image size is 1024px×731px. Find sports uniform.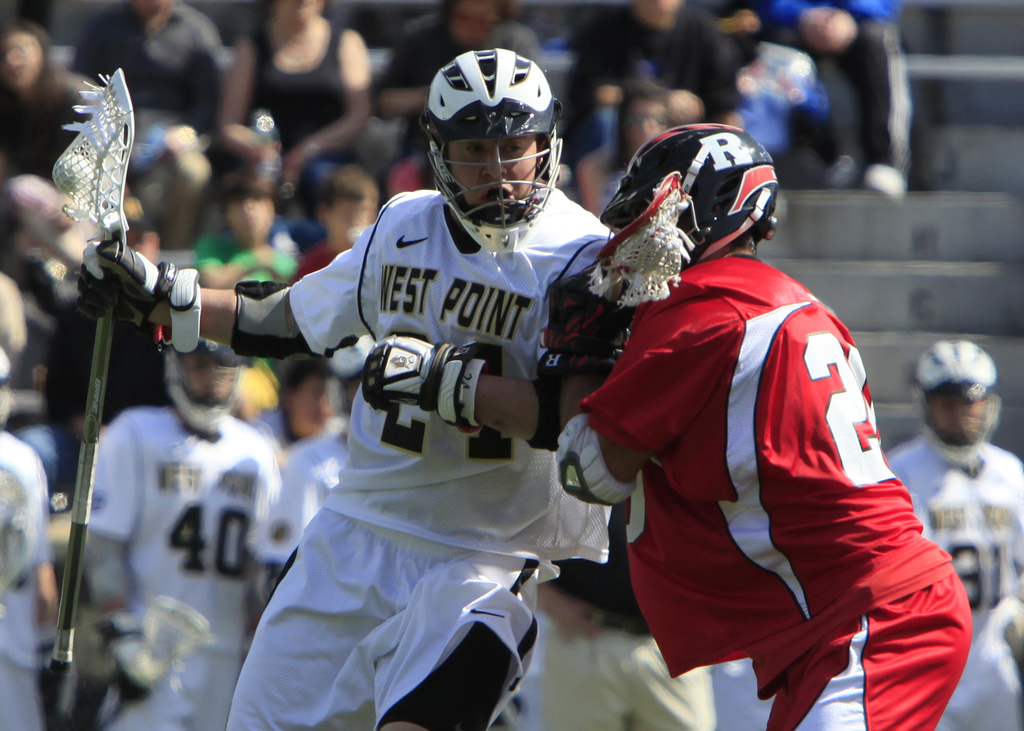
detection(265, 182, 626, 730).
